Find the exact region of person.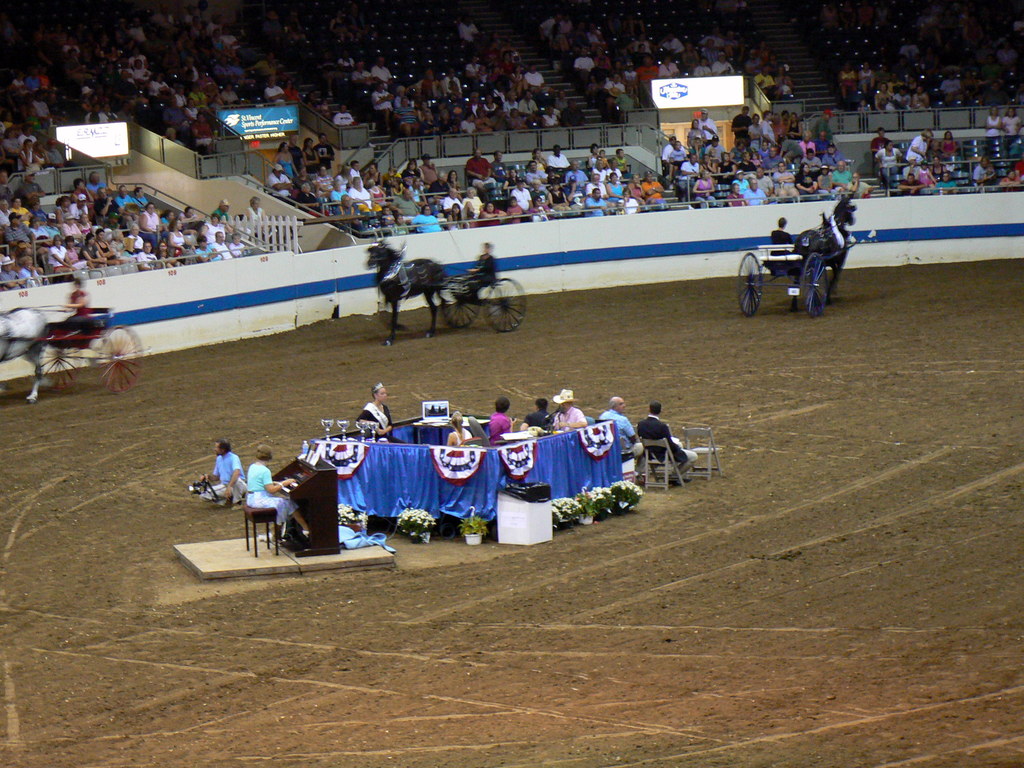
Exact region: Rect(405, 156, 425, 184).
